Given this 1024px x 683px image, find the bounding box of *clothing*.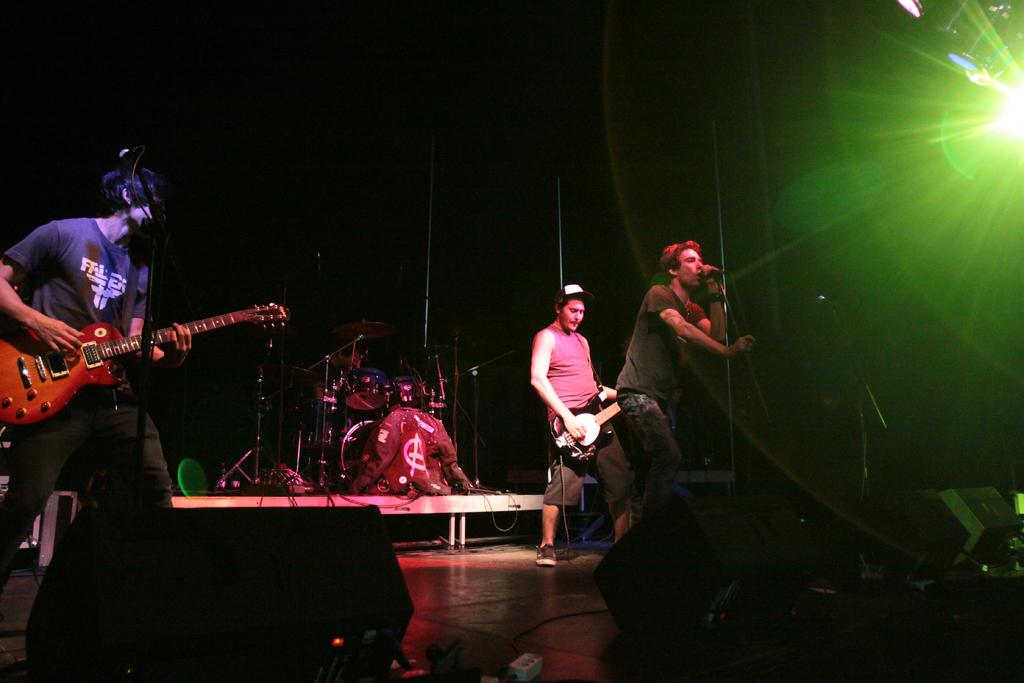
<bbox>538, 323, 636, 509</bbox>.
